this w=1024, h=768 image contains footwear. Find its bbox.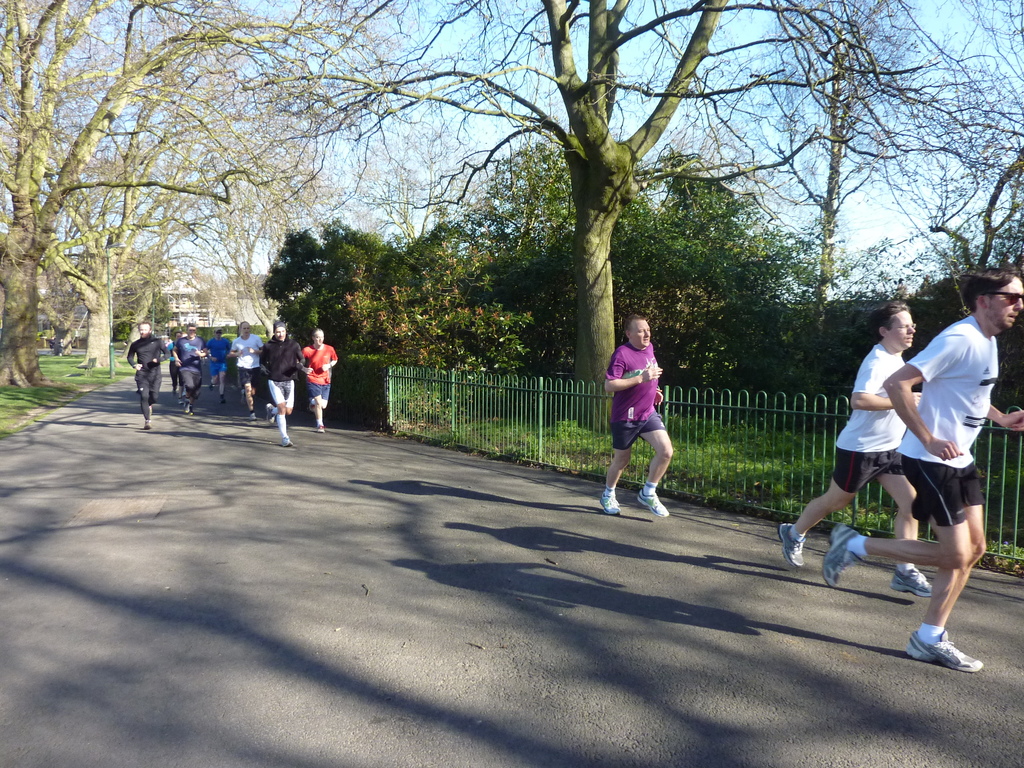
bbox=[251, 412, 257, 422].
